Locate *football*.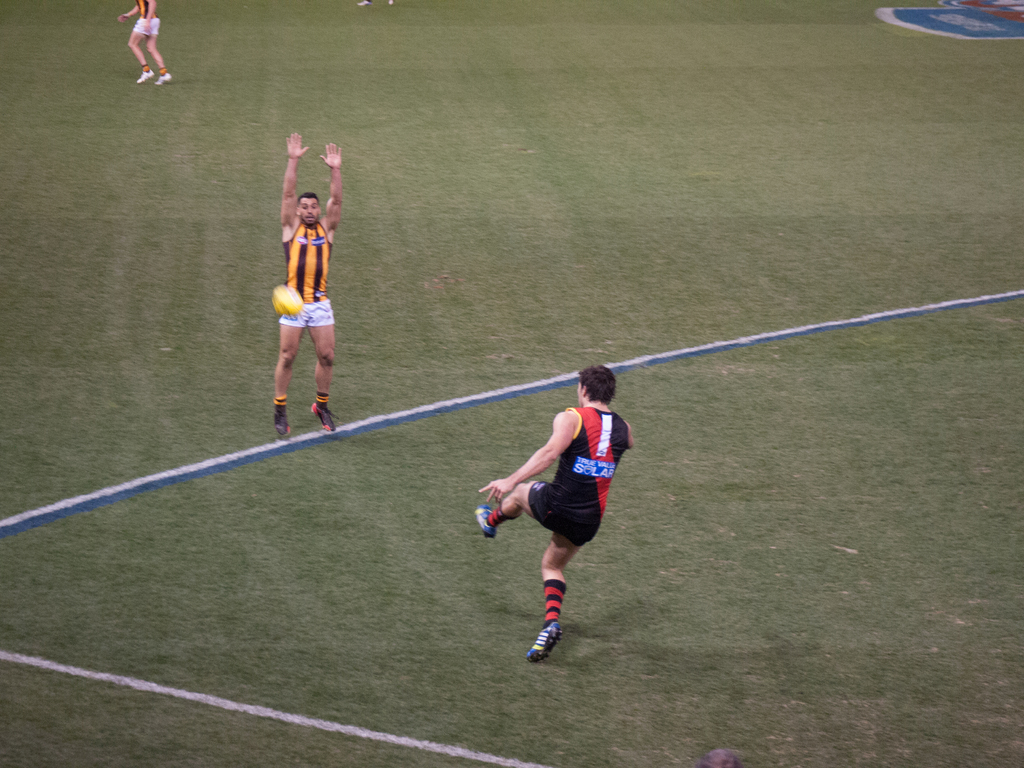
Bounding box: (270,281,301,316).
